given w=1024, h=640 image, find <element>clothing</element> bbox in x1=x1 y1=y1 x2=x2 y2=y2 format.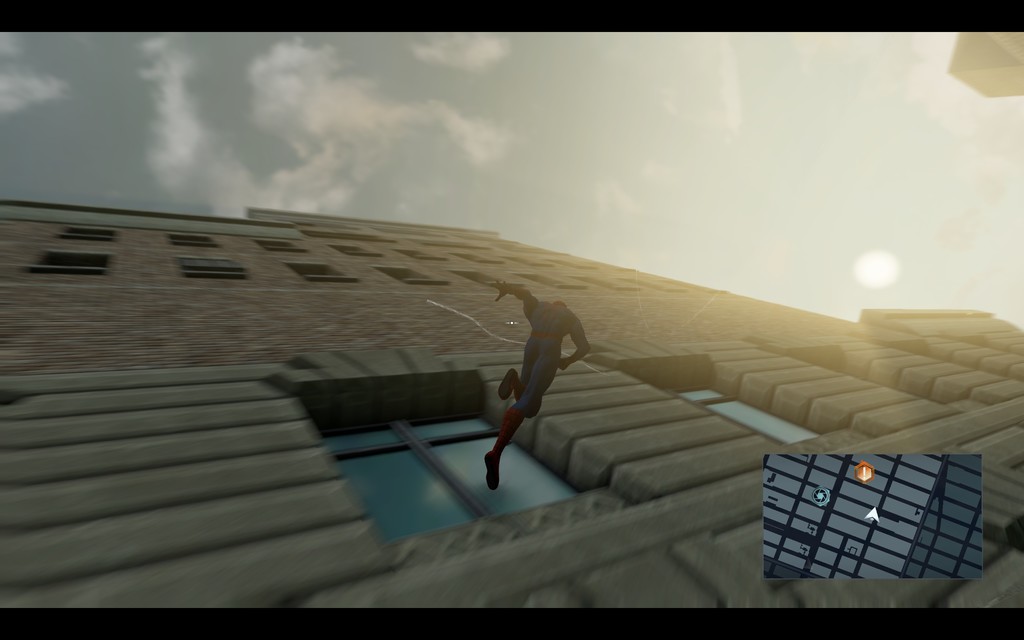
x1=493 y1=306 x2=579 y2=455.
